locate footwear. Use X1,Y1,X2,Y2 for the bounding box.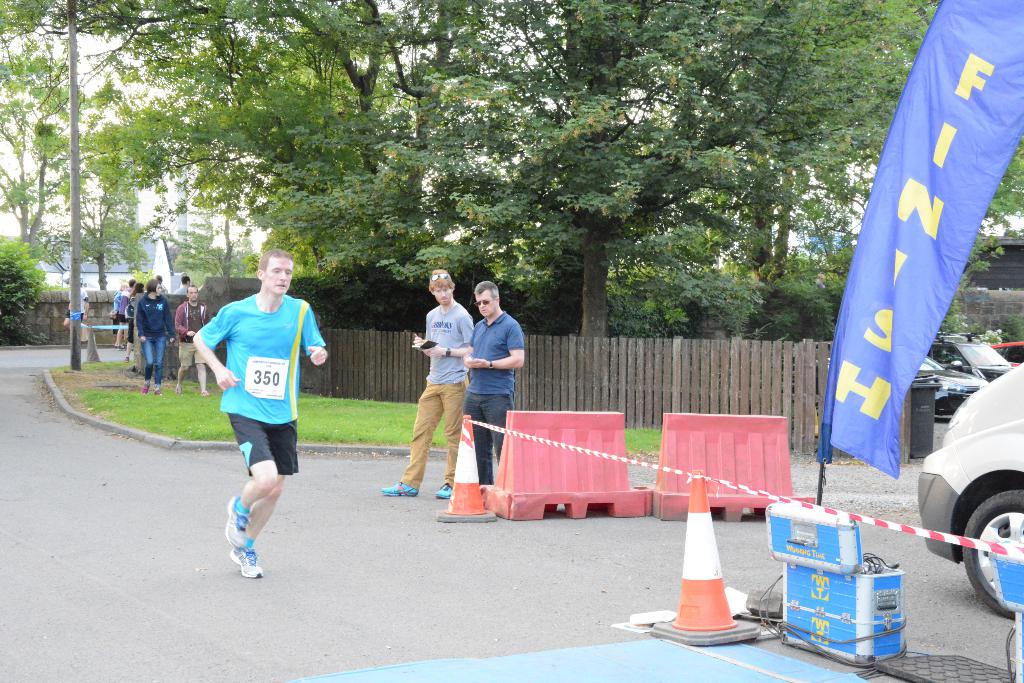
431,481,458,497.
